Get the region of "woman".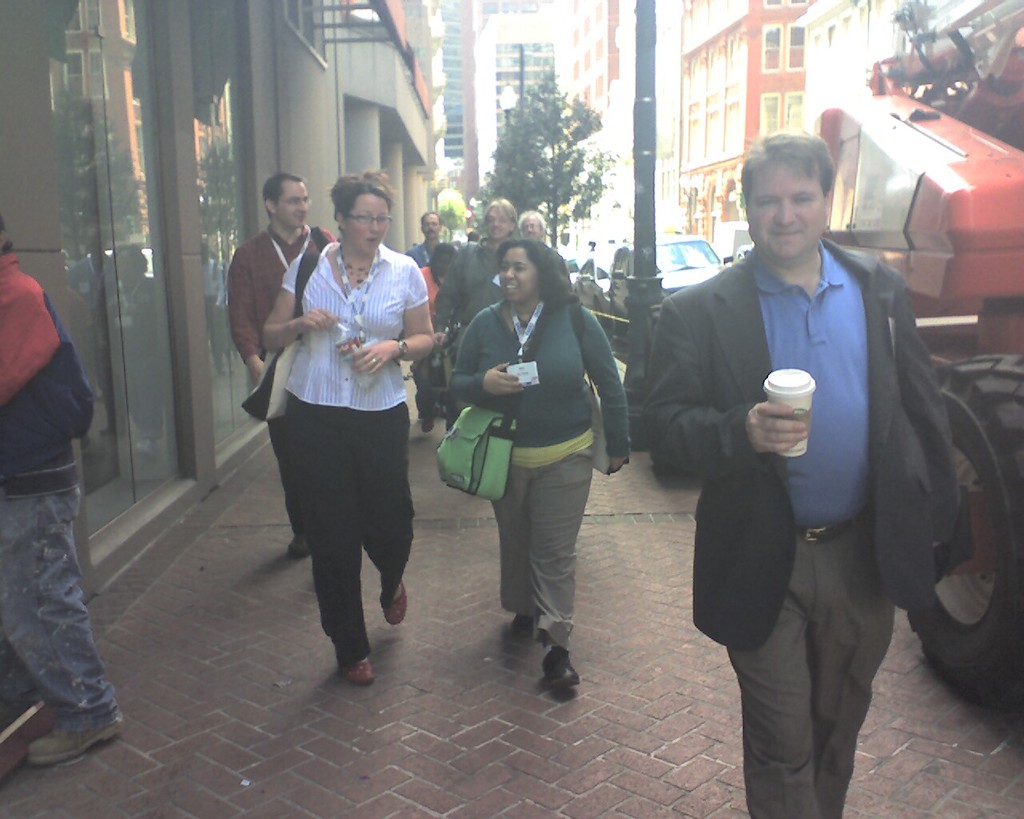
detection(254, 170, 428, 689).
